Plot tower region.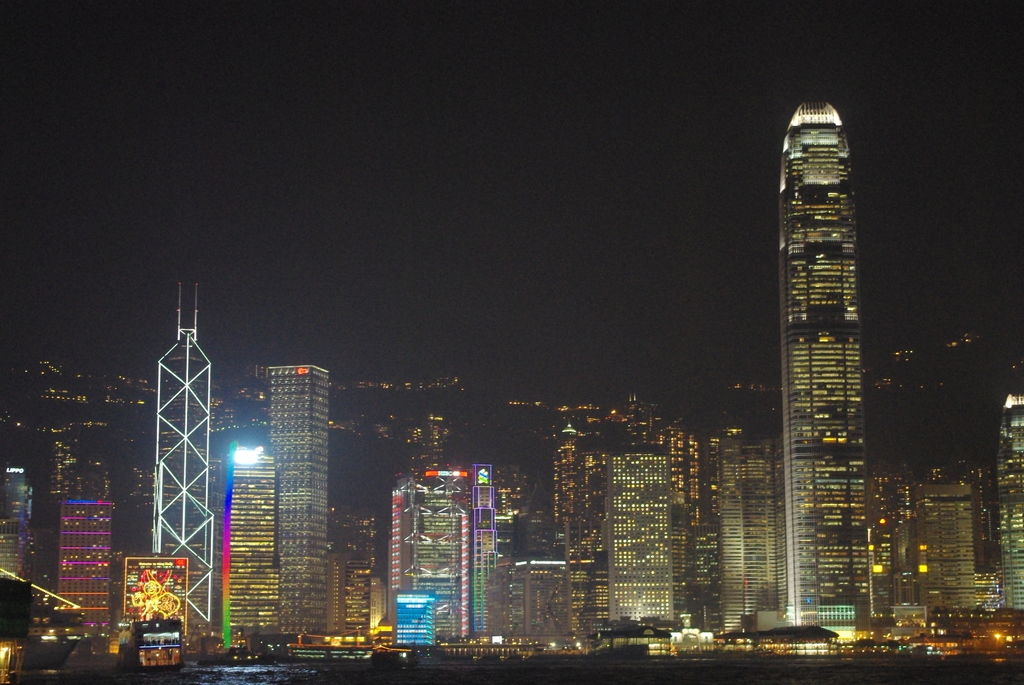
Plotted at bbox=[998, 392, 1023, 633].
